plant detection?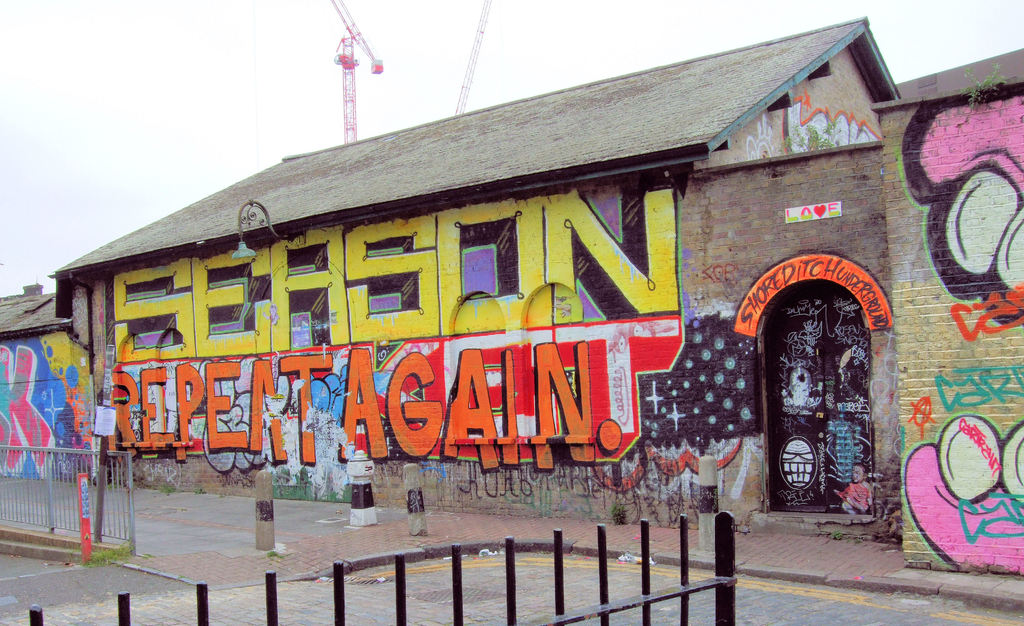
left=156, top=479, right=175, bottom=493
